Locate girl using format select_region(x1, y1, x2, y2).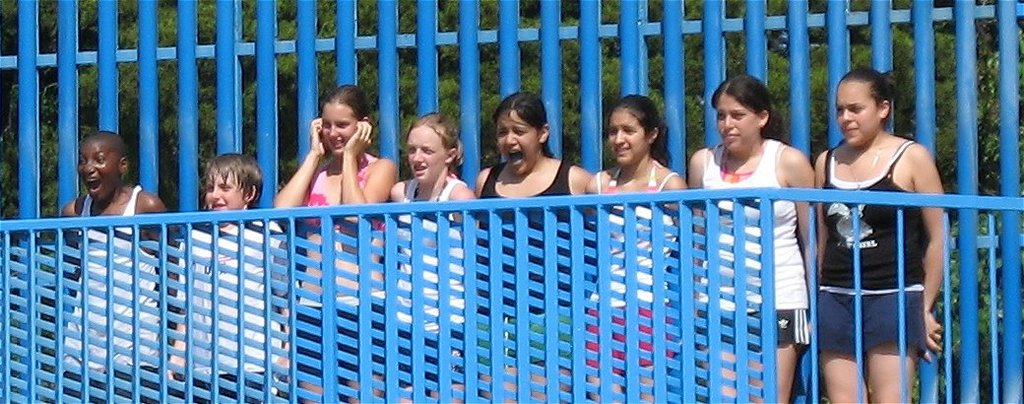
select_region(810, 62, 958, 403).
